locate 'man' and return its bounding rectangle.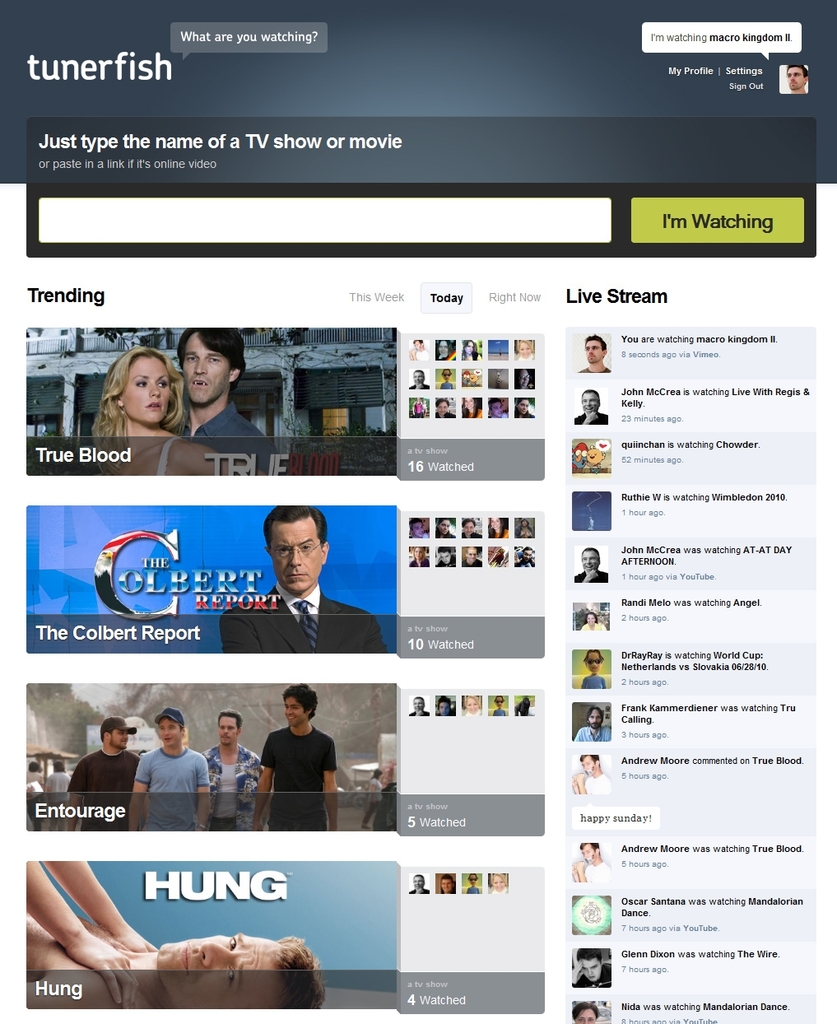
<box>580,334,609,375</box>.
